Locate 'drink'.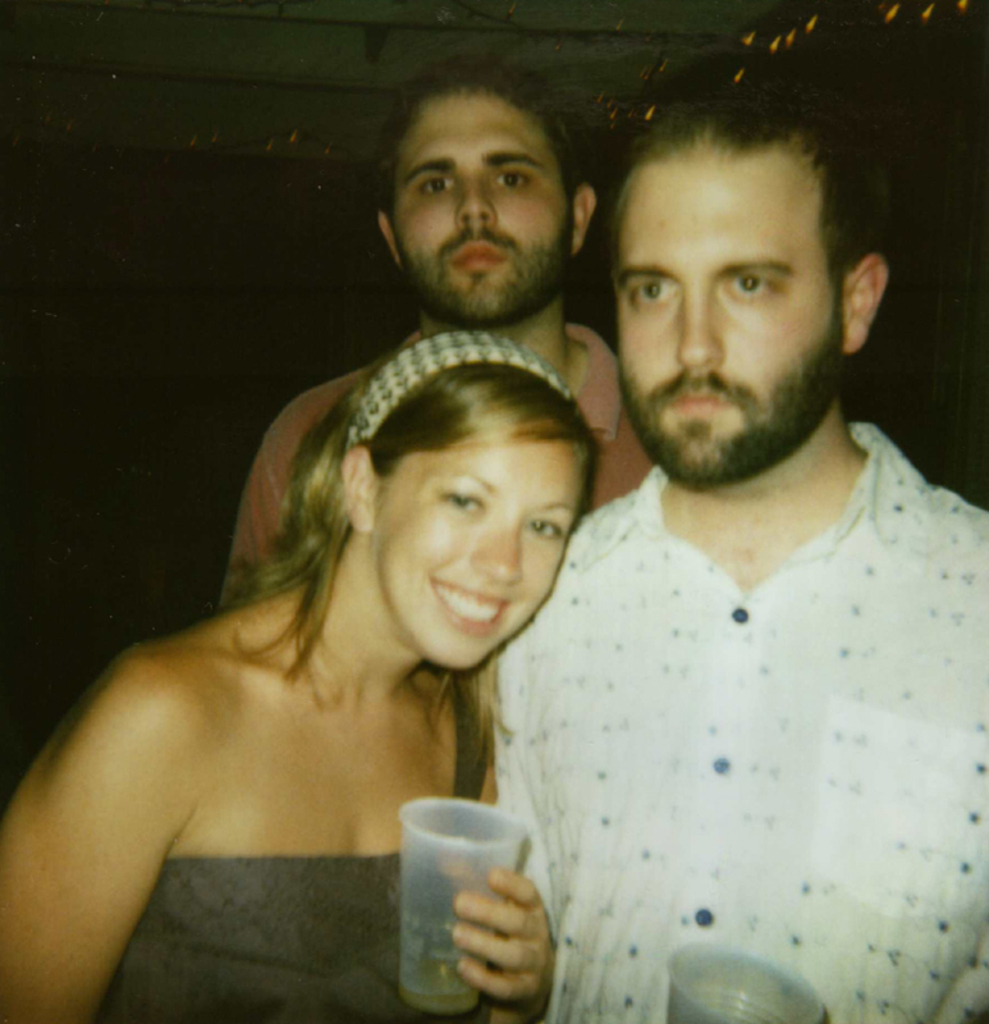
Bounding box: 394, 963, 485, 1018.
